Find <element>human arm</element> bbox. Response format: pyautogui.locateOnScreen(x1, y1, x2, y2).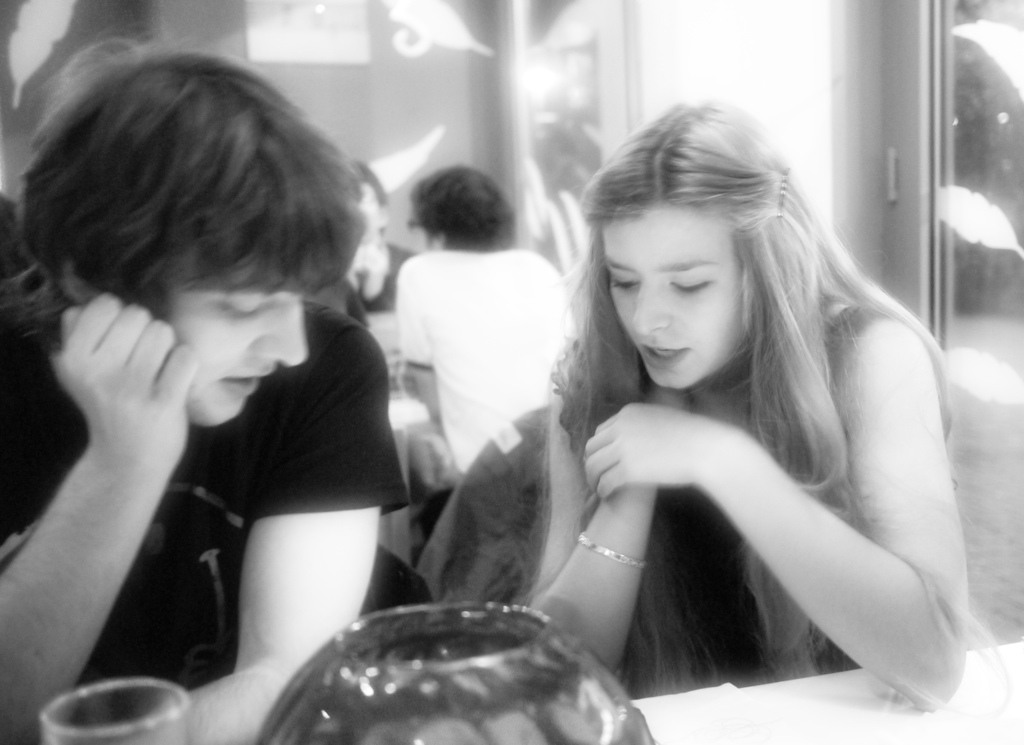
pyautogui.locateOnScreen(401, 259, 444, 435).
